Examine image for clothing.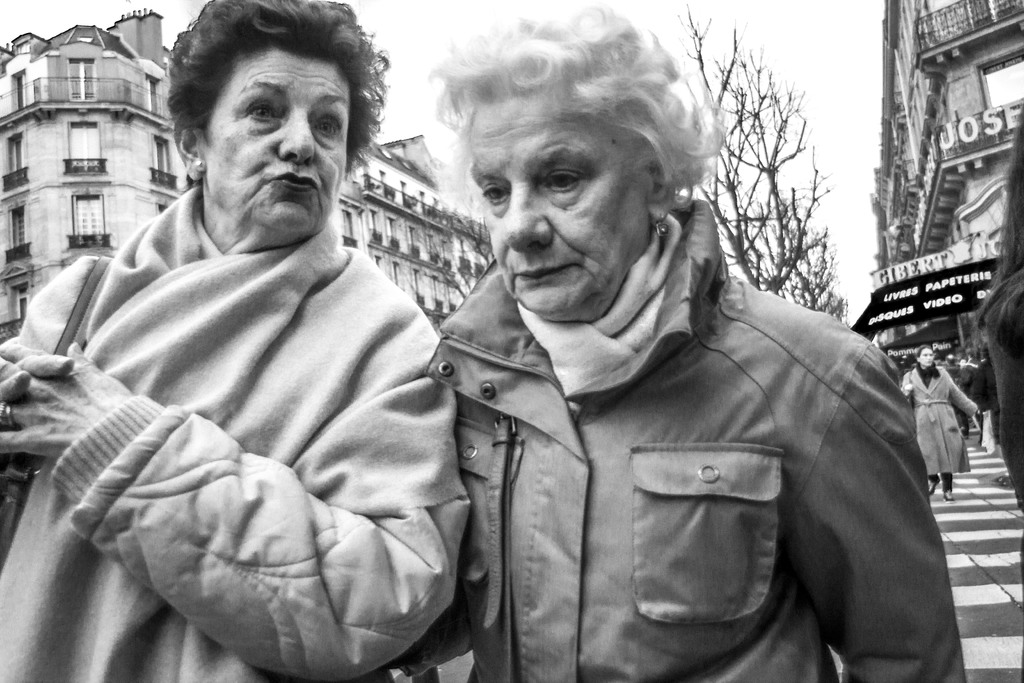
Examination result: [x1=255, y1=157, x2=956, y2=682].
